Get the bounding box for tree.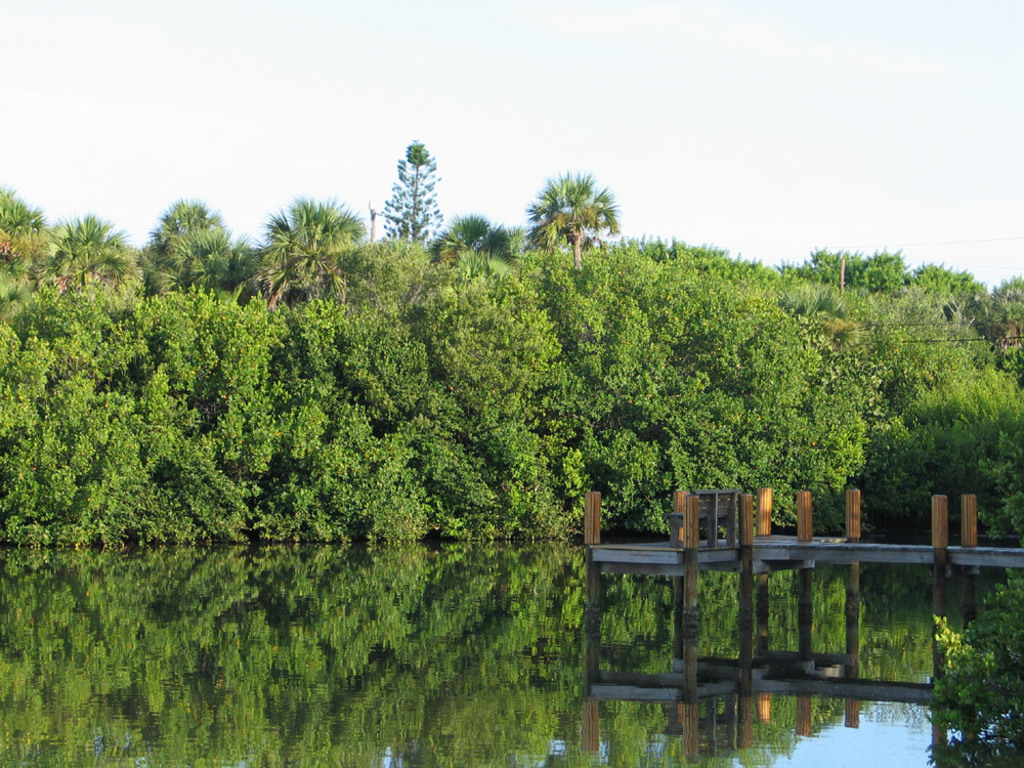
pyautogui.locateOnScreen(0, 180, 45, 268).
